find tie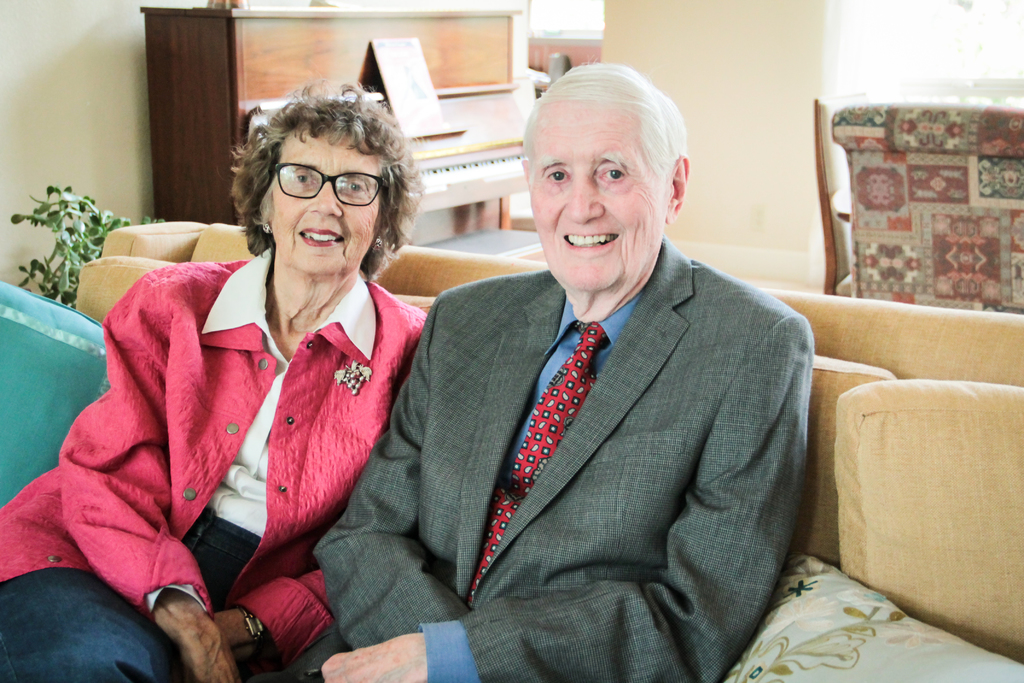
detection(468, 320, 609, 604)
